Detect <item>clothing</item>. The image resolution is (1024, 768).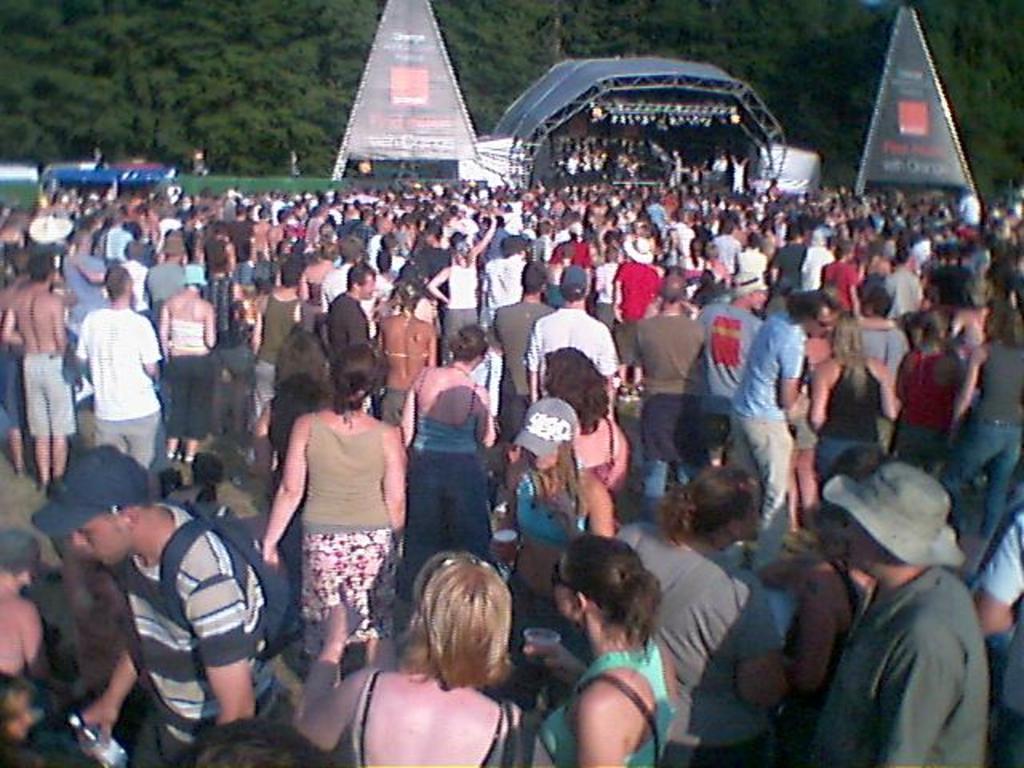
534 638 674 766.
